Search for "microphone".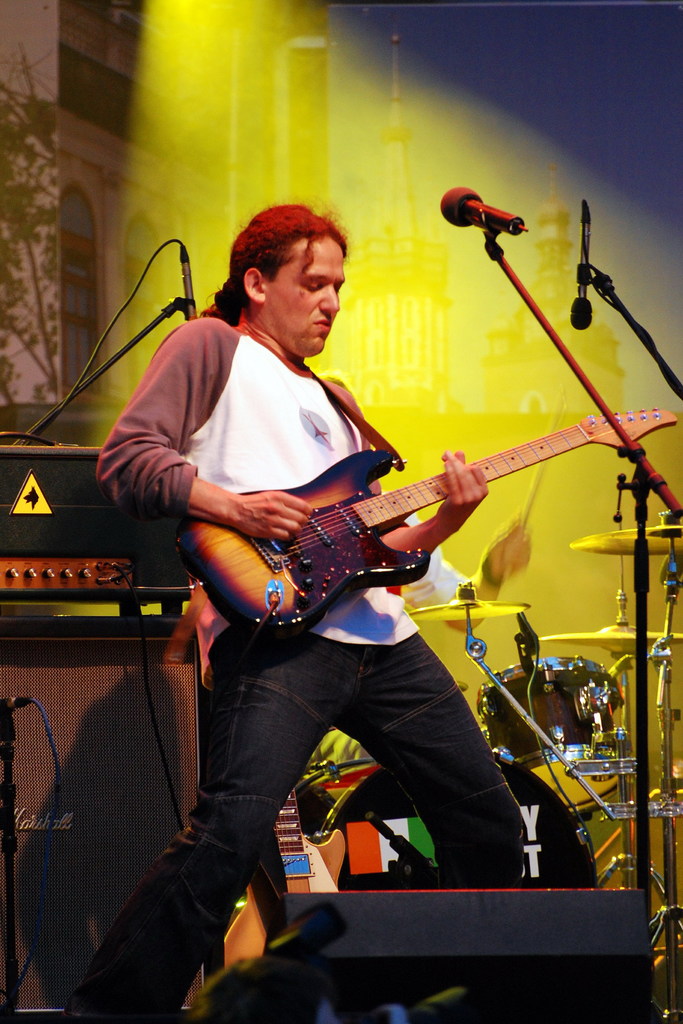
Found at rect(567, 194, 598, 328).
